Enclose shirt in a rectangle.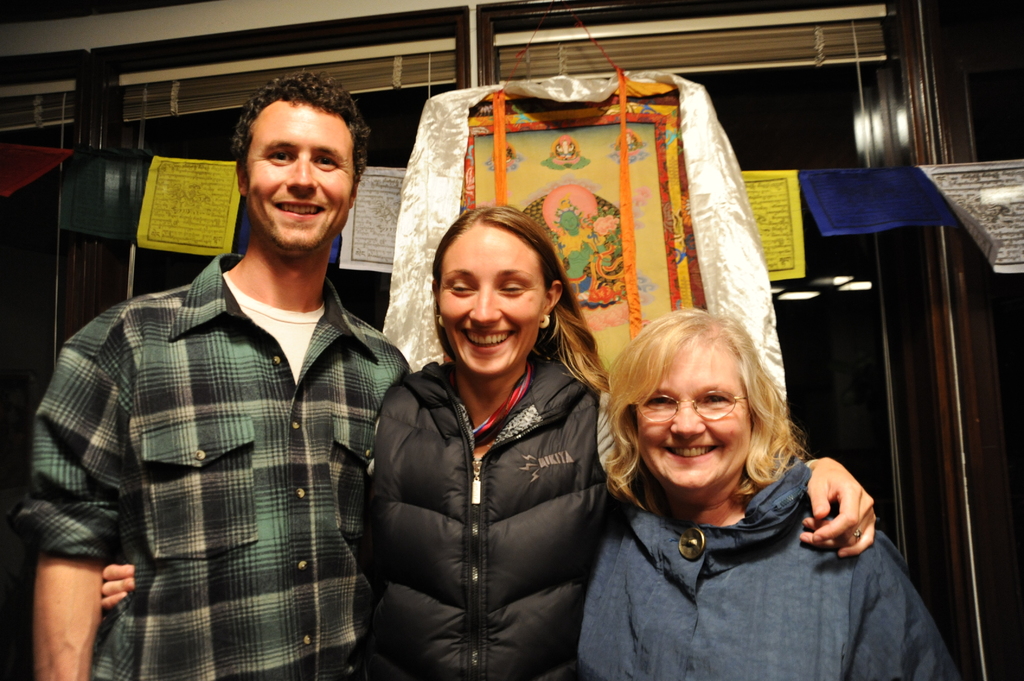
Rect(20, 254, 410, 679).
